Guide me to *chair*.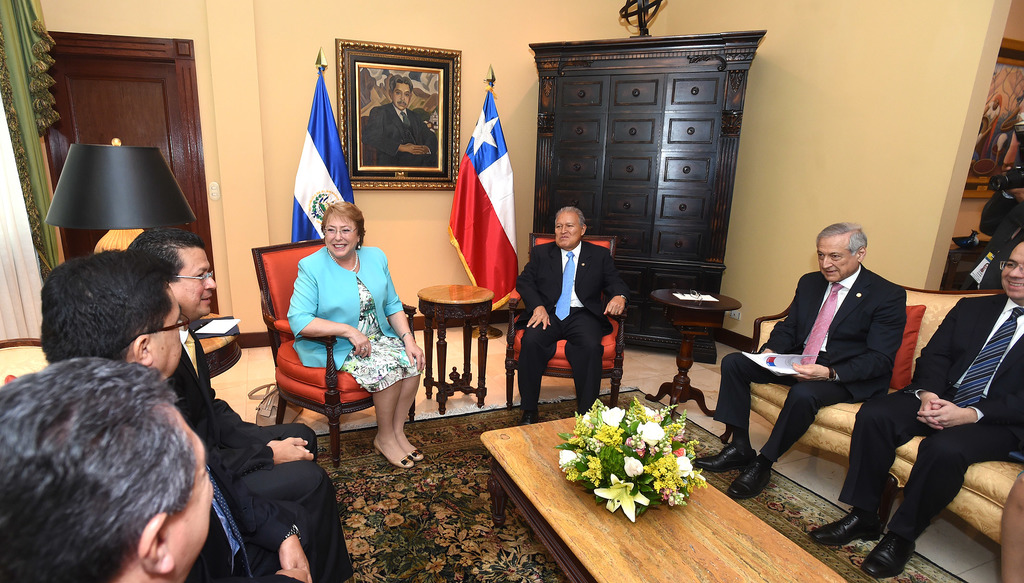
Guidance: (left=252, top=236, right=416, bottom=468).
